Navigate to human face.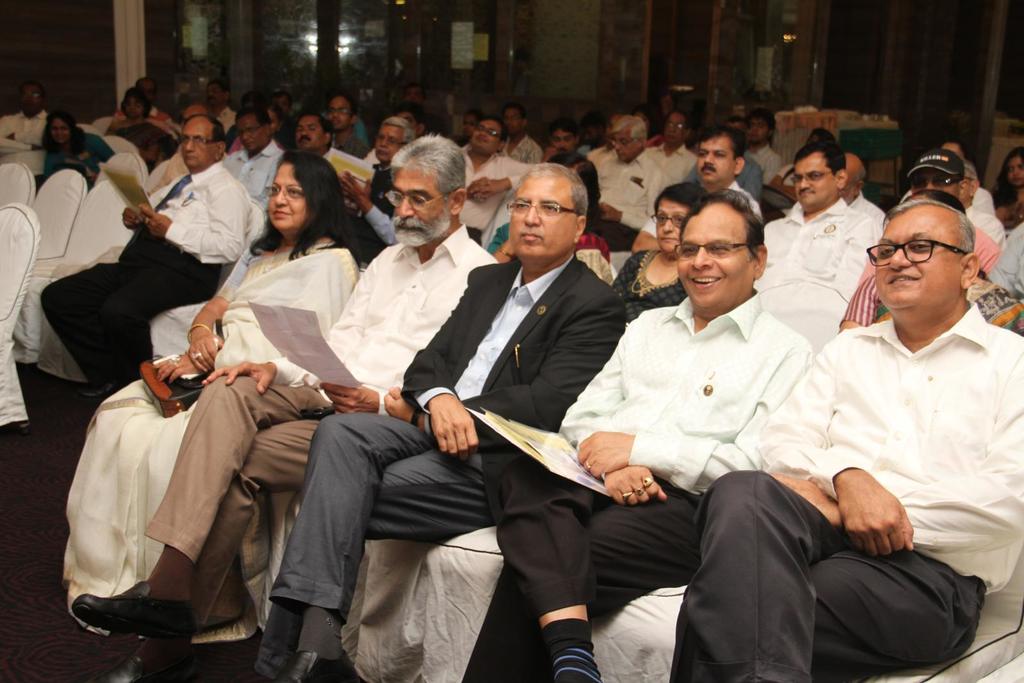
Navigation target: 1004/158/1023/188.
